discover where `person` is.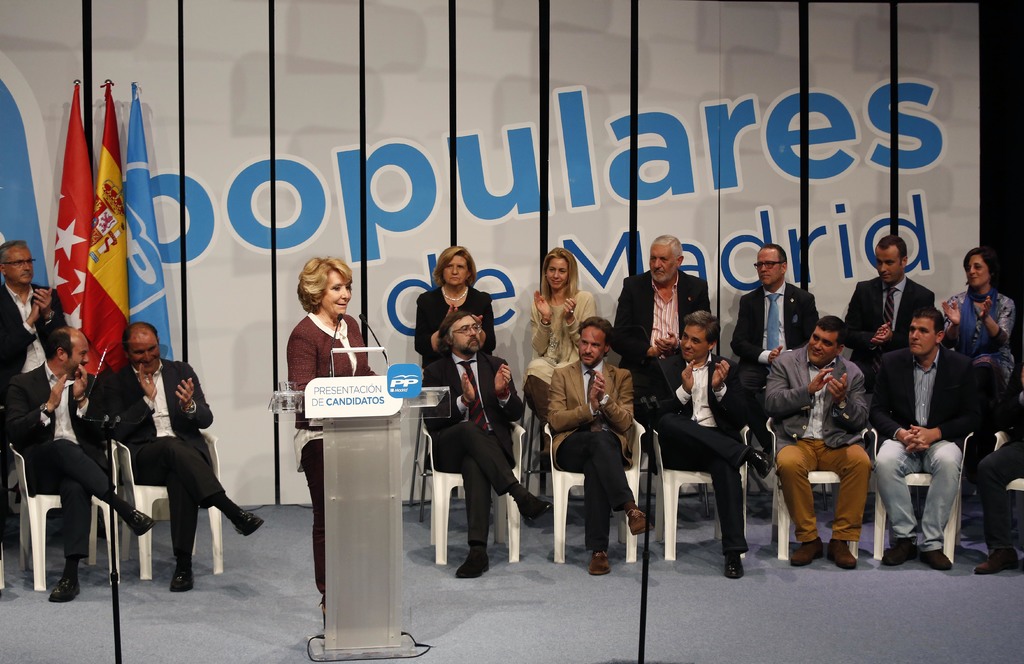
Discovered at {"x1": 285, "y1": 254, "x2": 388, "y2": 630}.
